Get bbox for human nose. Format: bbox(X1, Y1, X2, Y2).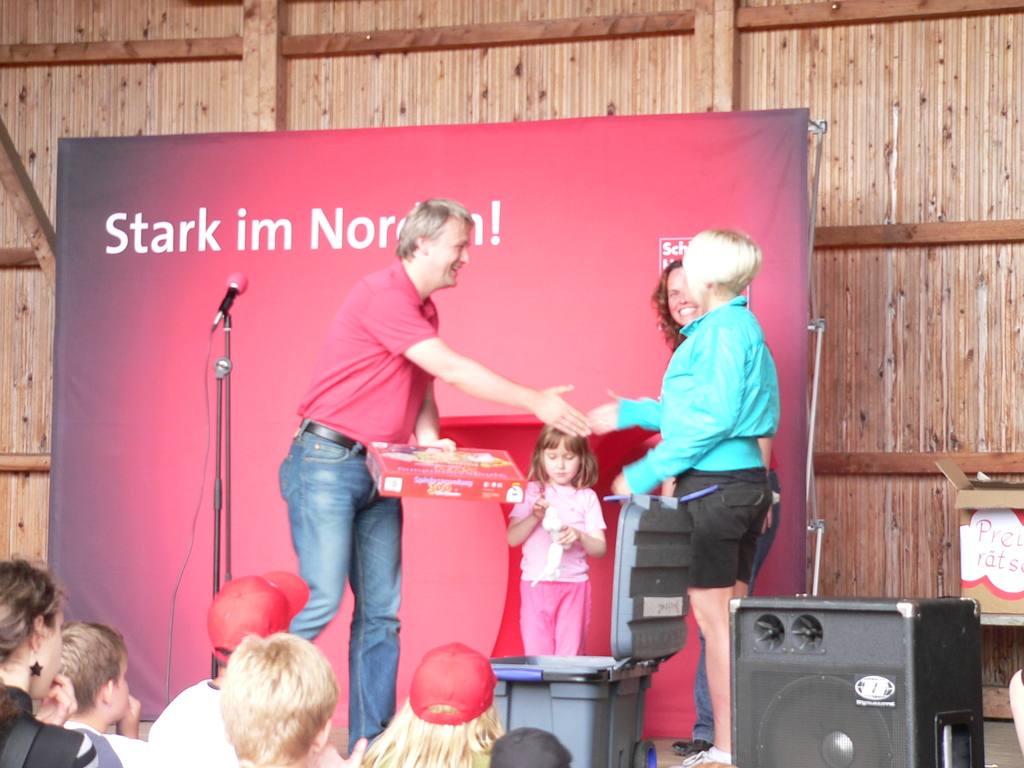
bbox(555, 458, 561, 467).
